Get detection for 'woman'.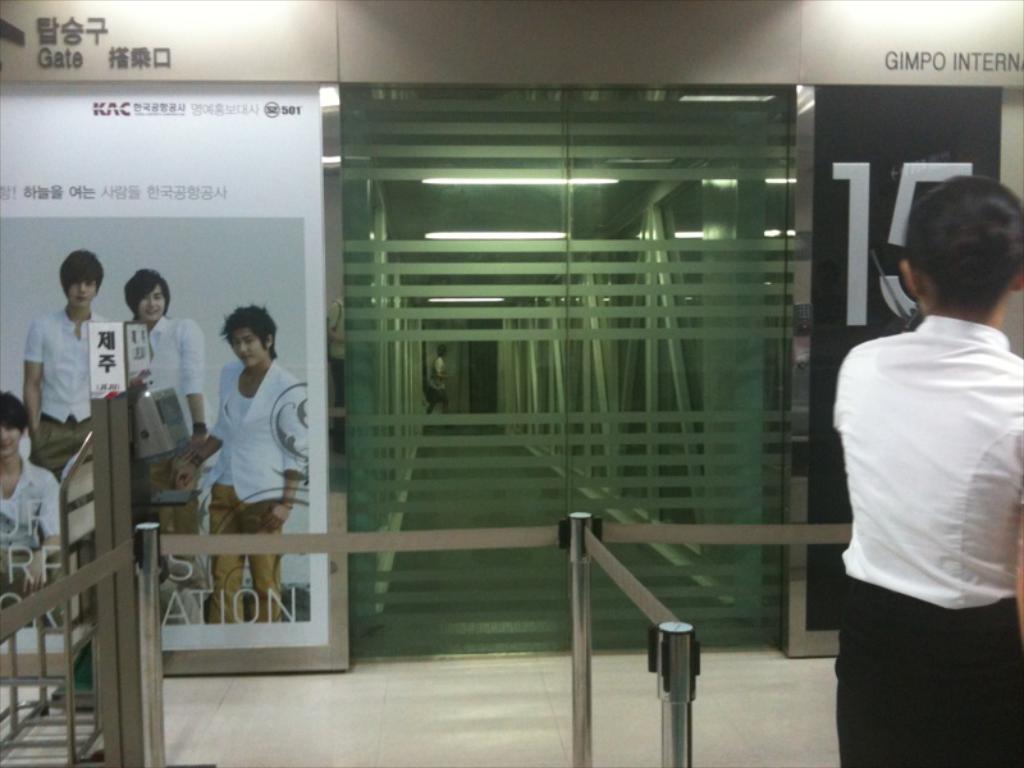
Detection: rect(824, 177, 1023, 767).
